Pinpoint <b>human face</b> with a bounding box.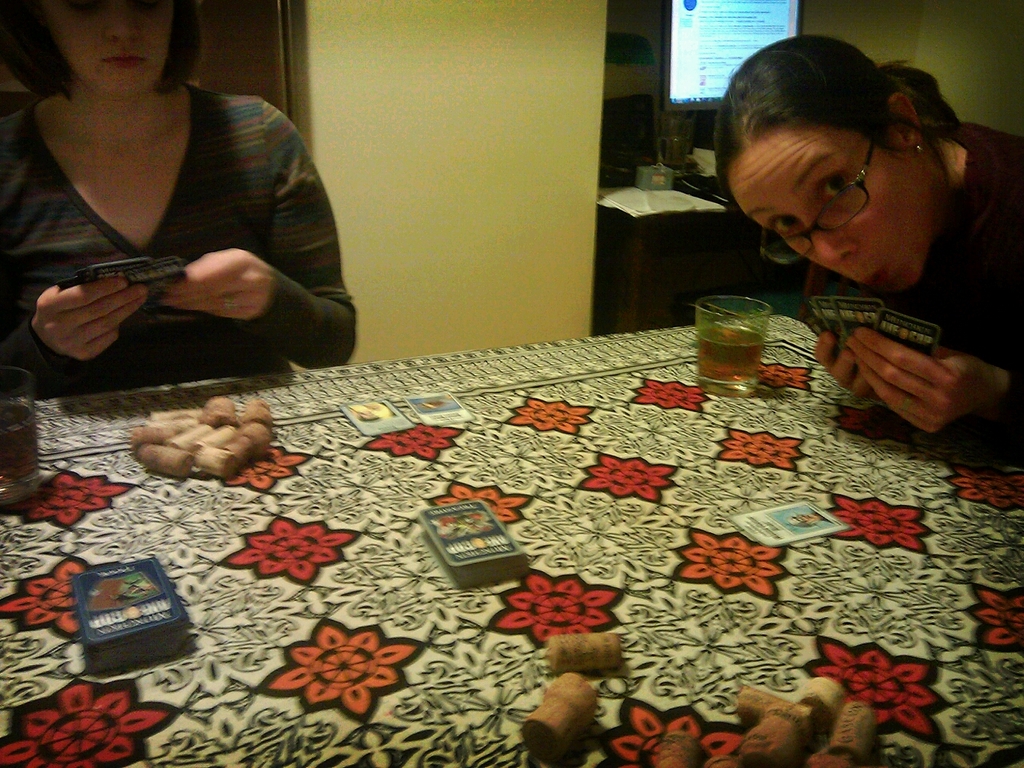
bbox=[42, 0, 182, 94].
